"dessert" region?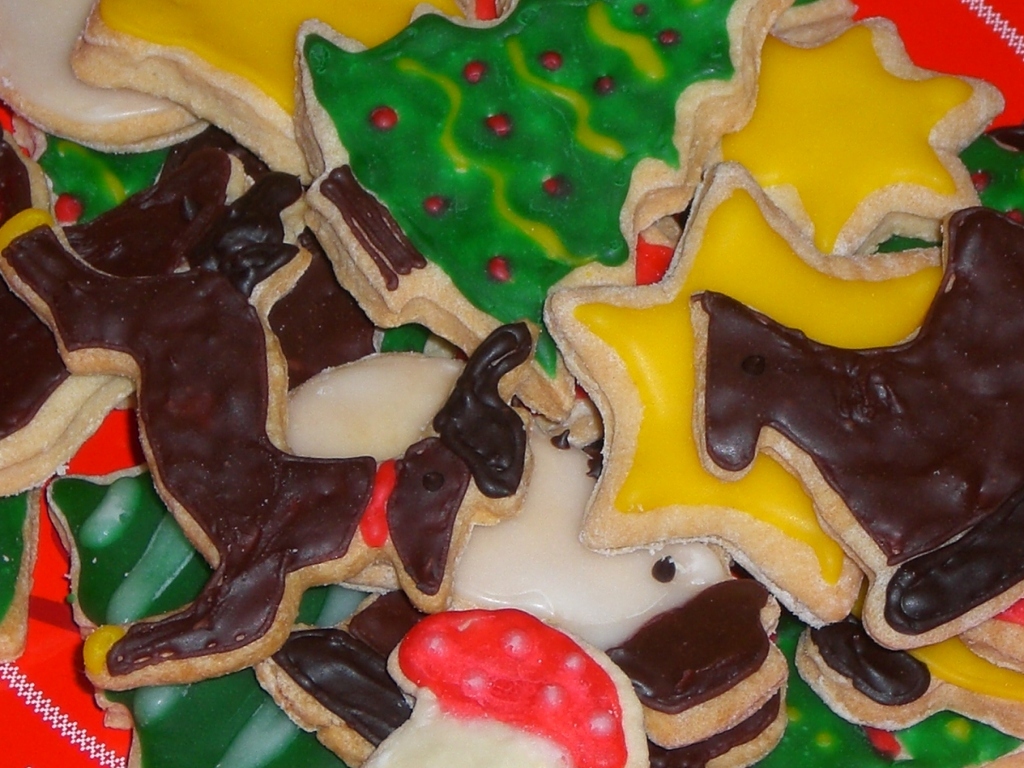
63, 29, 885, 767
